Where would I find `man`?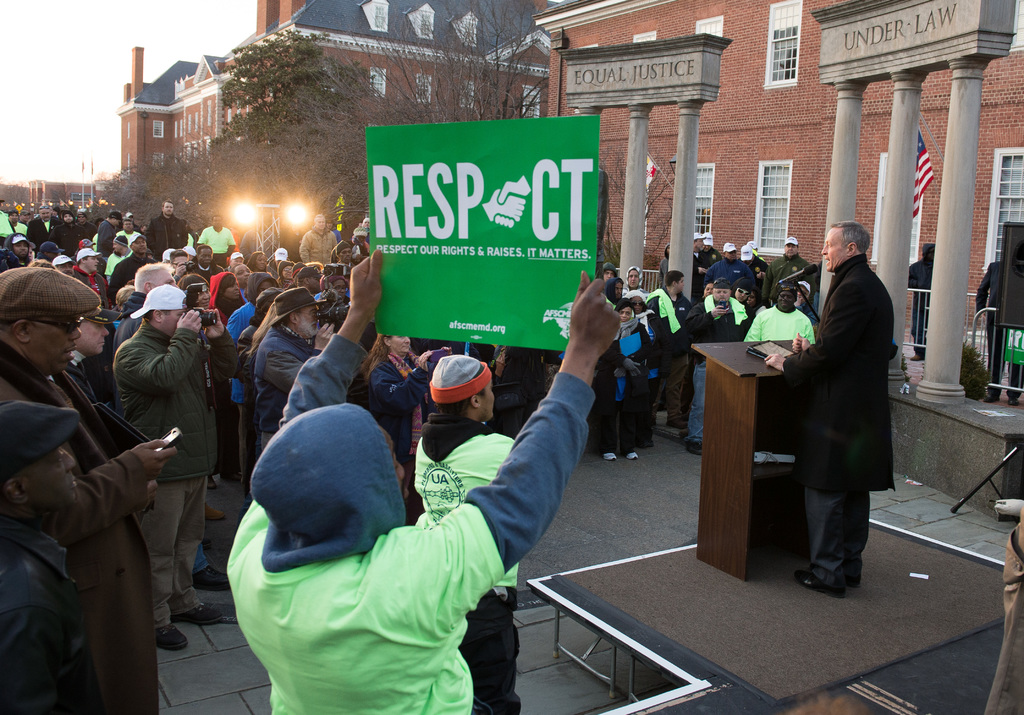
At box(700, 229, 721, 269).
